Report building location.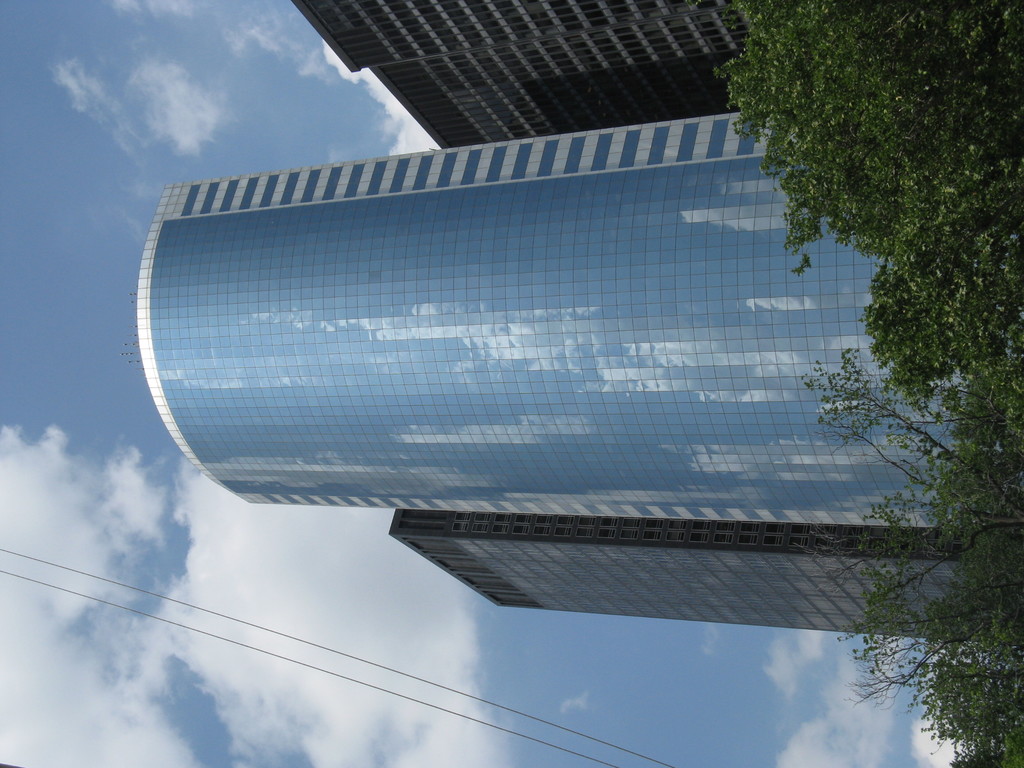
Report: rect(388, 502, 1023, 653).
